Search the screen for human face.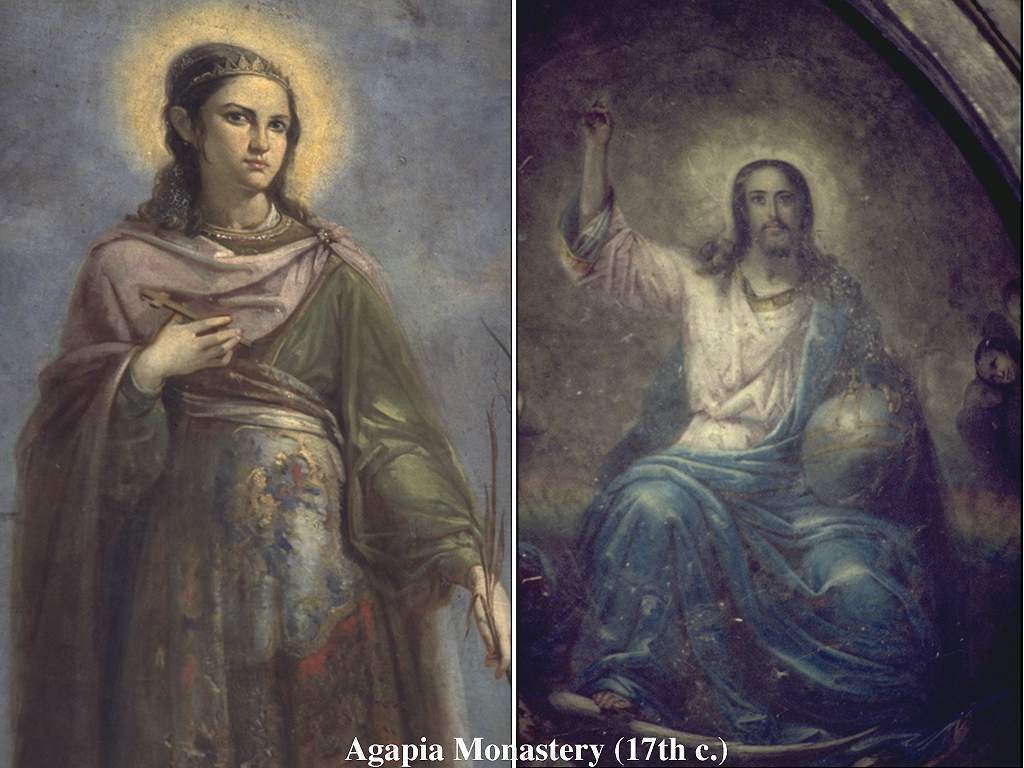
Found at bbox(202, 77, 292, 190).
